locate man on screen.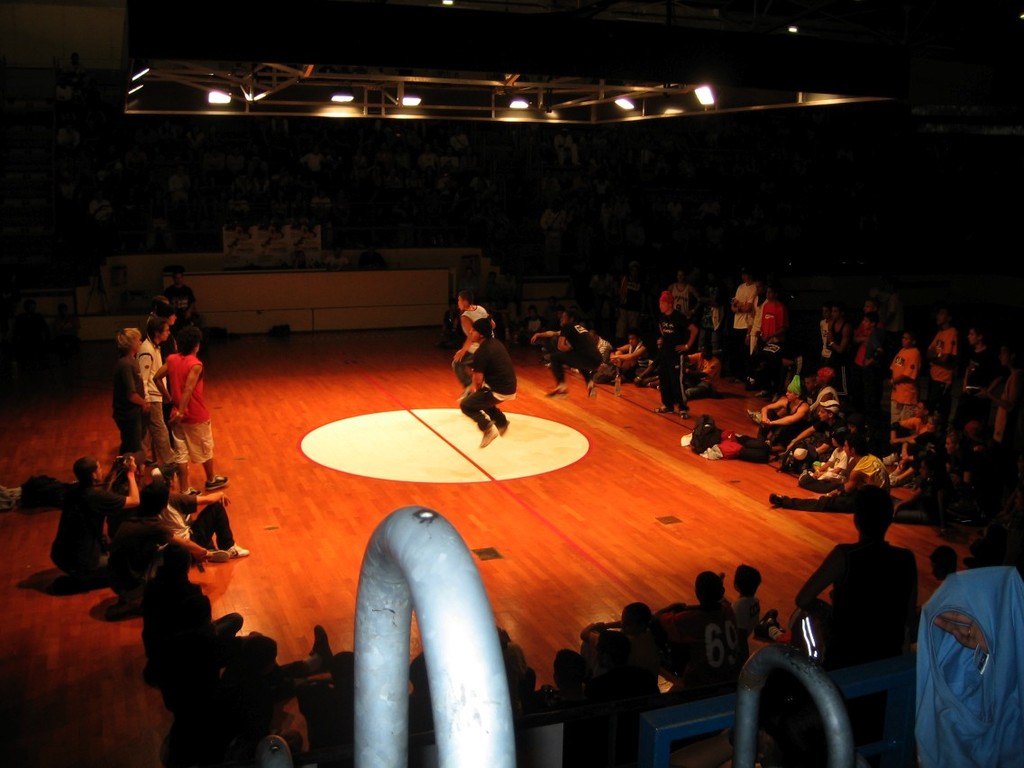
On screen at crop(885, 325, 925, 433).
